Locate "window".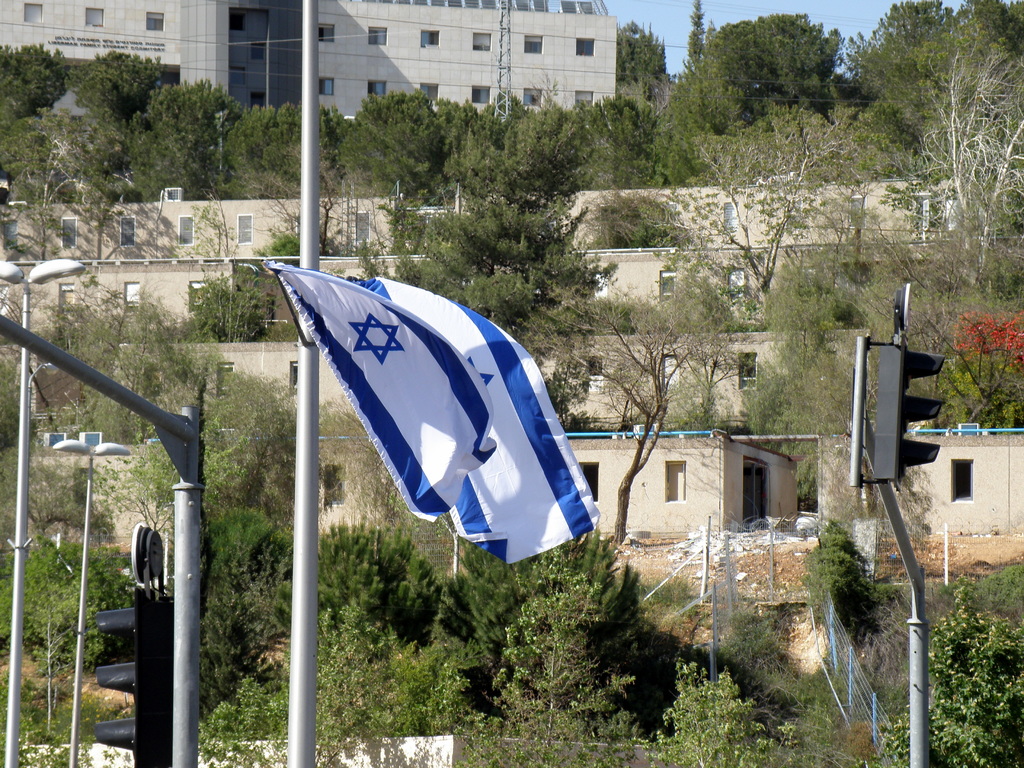
Bounding box: rect(234, 213, 248, 241).
